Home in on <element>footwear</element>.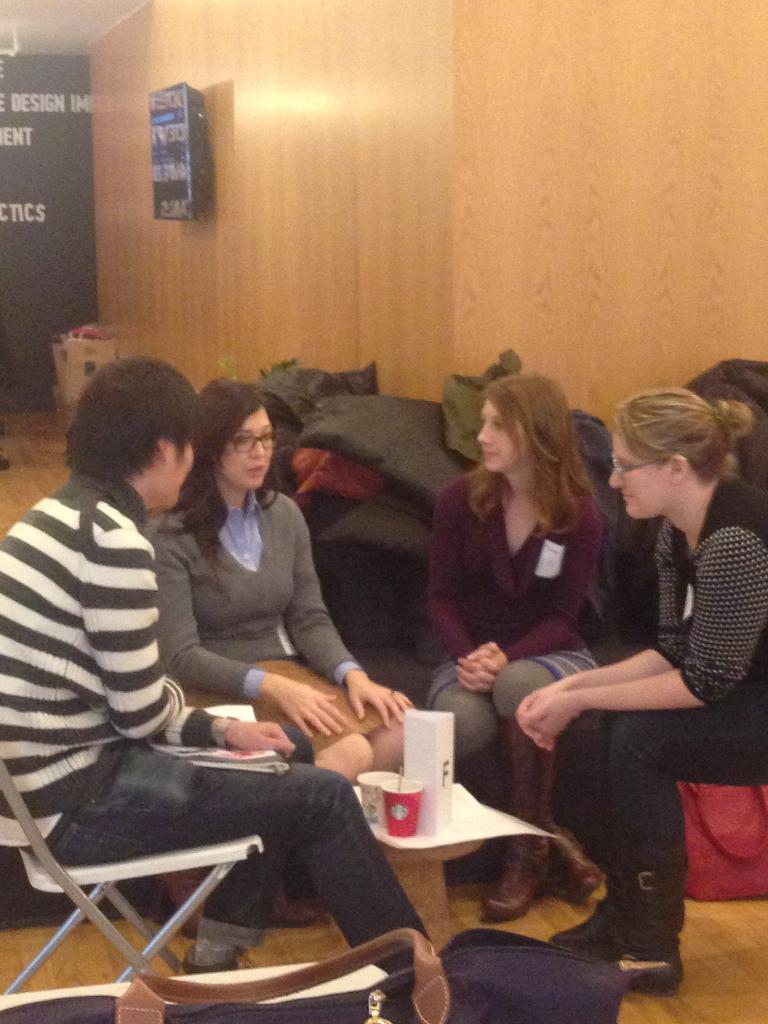
Homed in at select_region(269, 883, 332, 932).
